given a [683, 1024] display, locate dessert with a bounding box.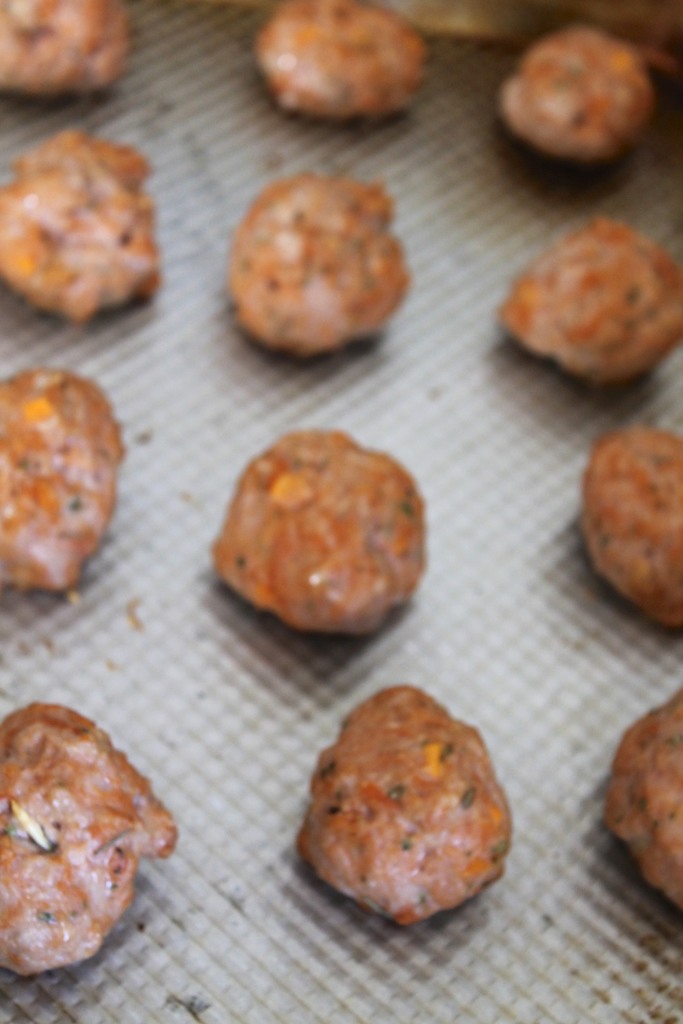
Located: 220,156,422,362.
